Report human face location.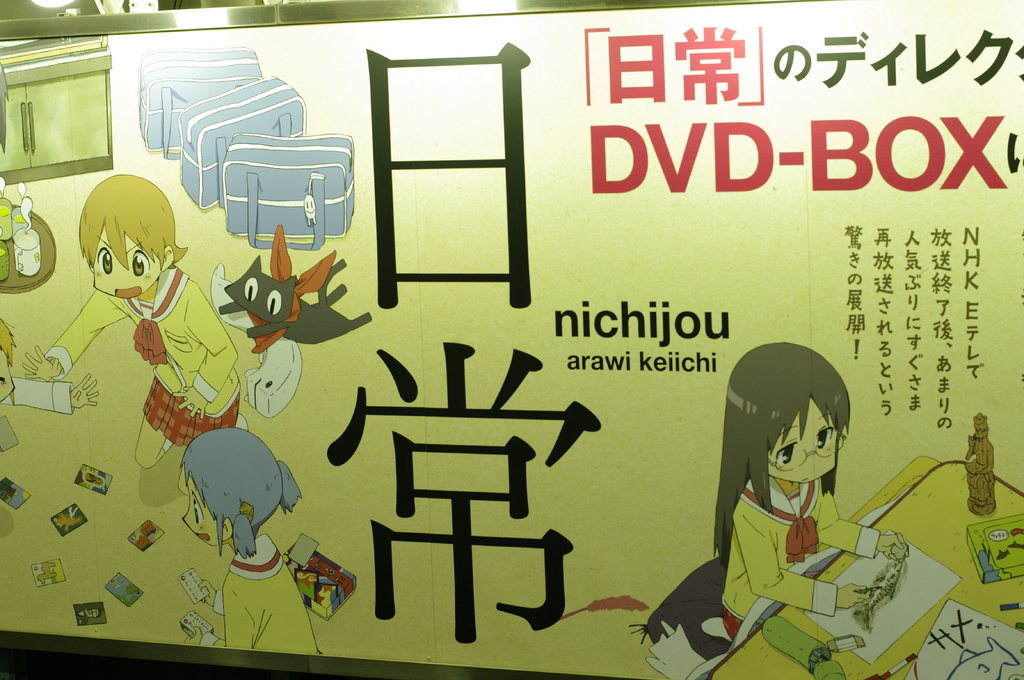
Report: region(182, 478, 220, 547).
